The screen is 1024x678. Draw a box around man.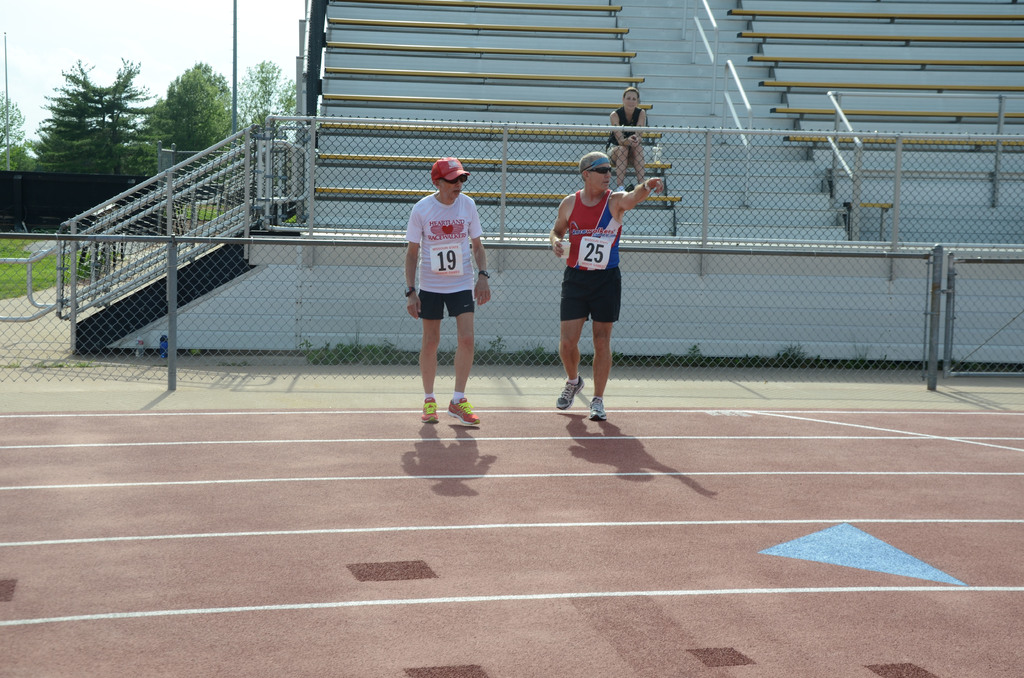
Rect(404, 155, 490, 425).
